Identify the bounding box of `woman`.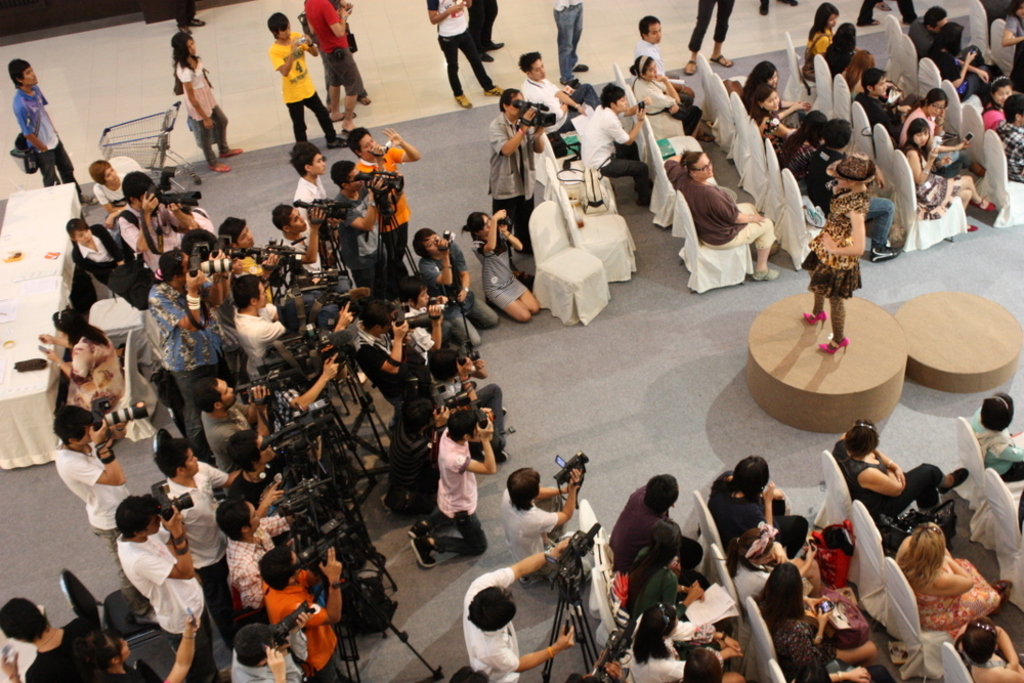
box(770, 613, 888, 680).
